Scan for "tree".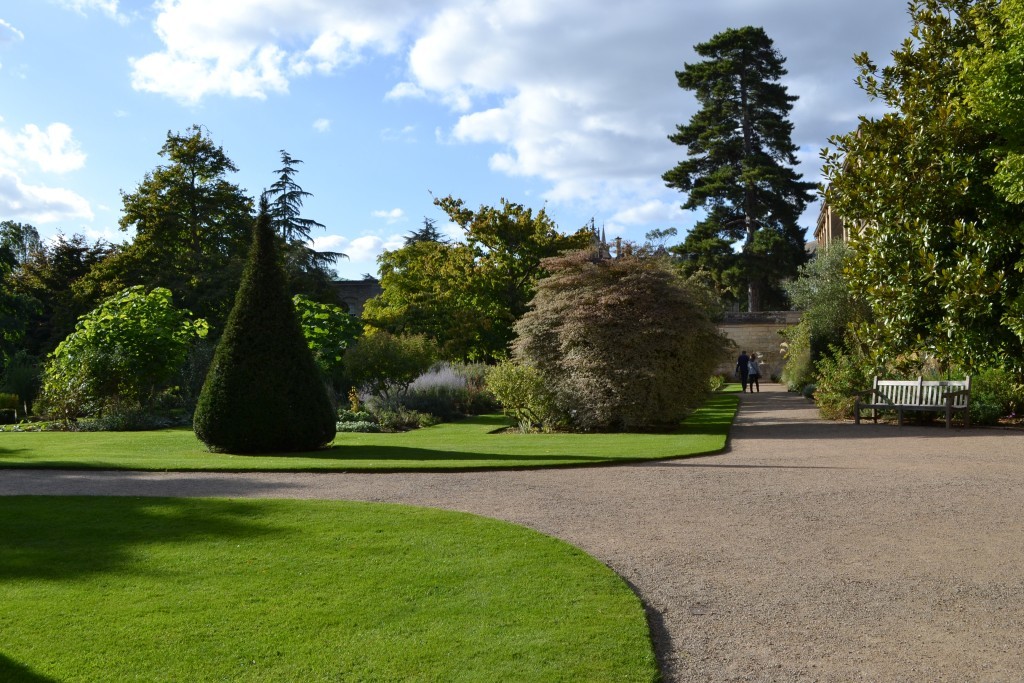
Scan result: <bbox>821, 0, 1023, 414</bbox>.
